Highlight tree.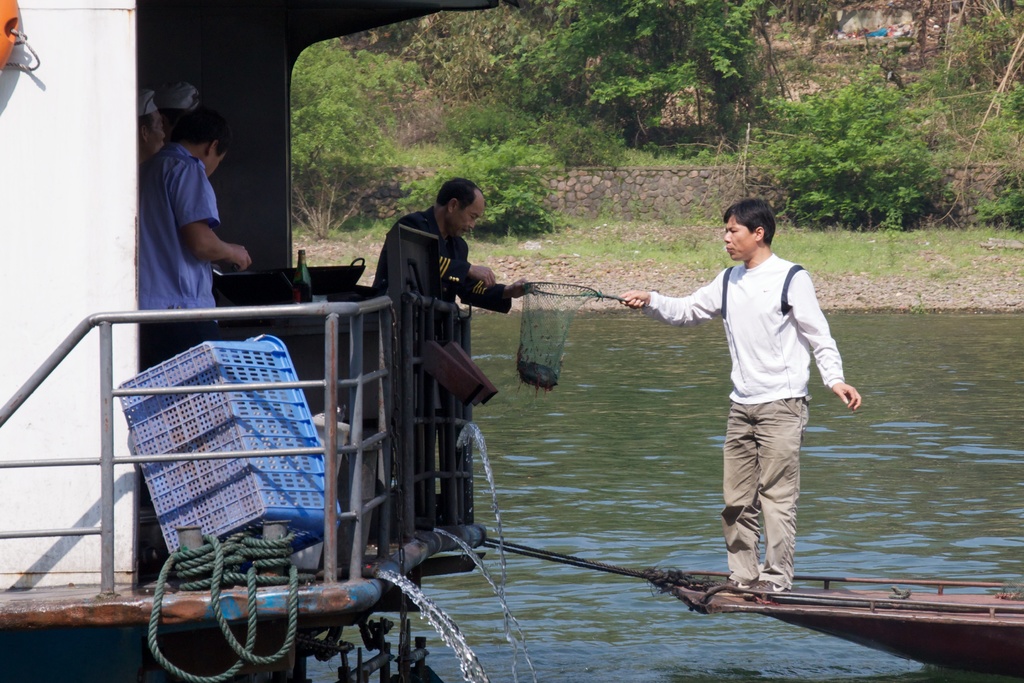
Highlighted region: {"left": 276, "top": 33, "right": 421, "bottom": 241}.
